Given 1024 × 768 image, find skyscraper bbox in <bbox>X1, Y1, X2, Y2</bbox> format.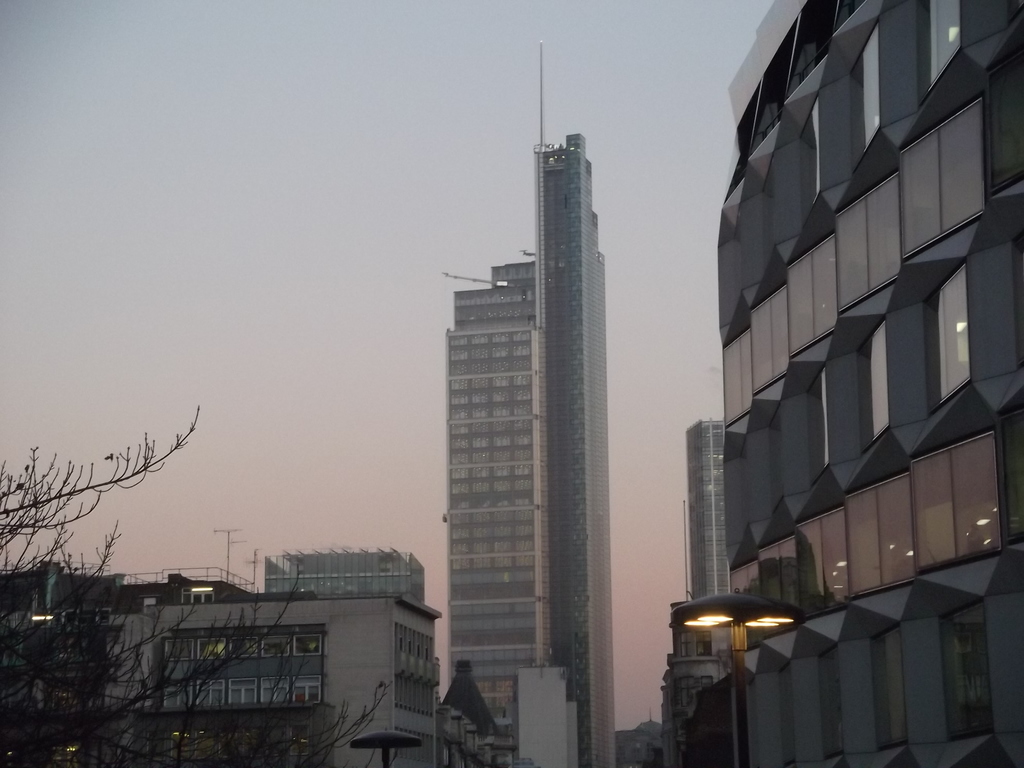
<bbox>423, 67, 639, 732</bbox>.
